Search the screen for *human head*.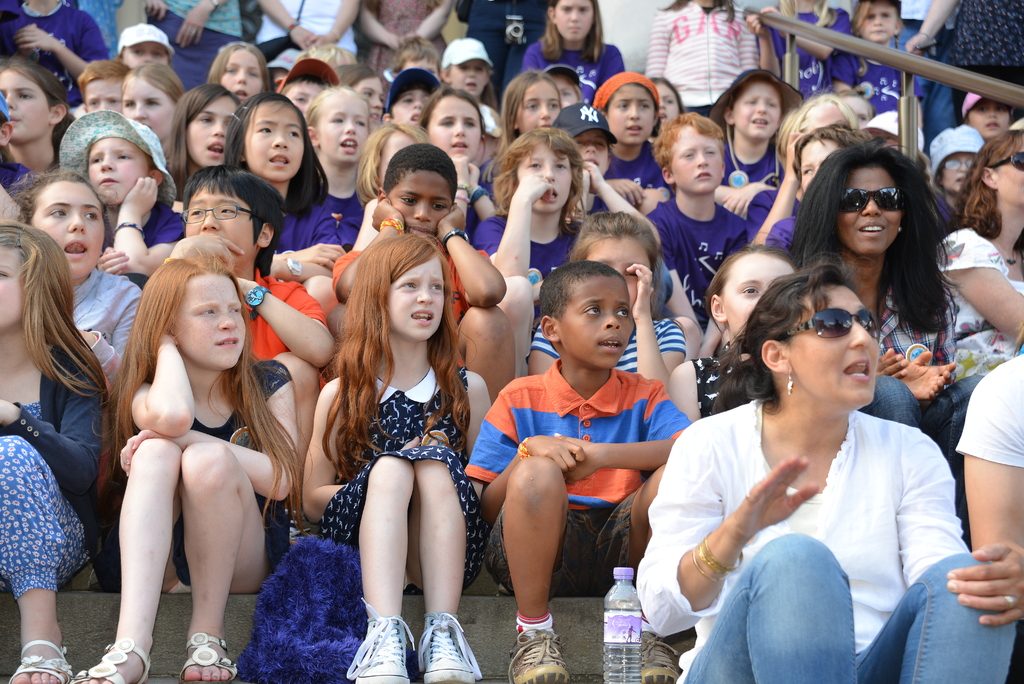
Found at l=0, t=220, r=72, b=331.
